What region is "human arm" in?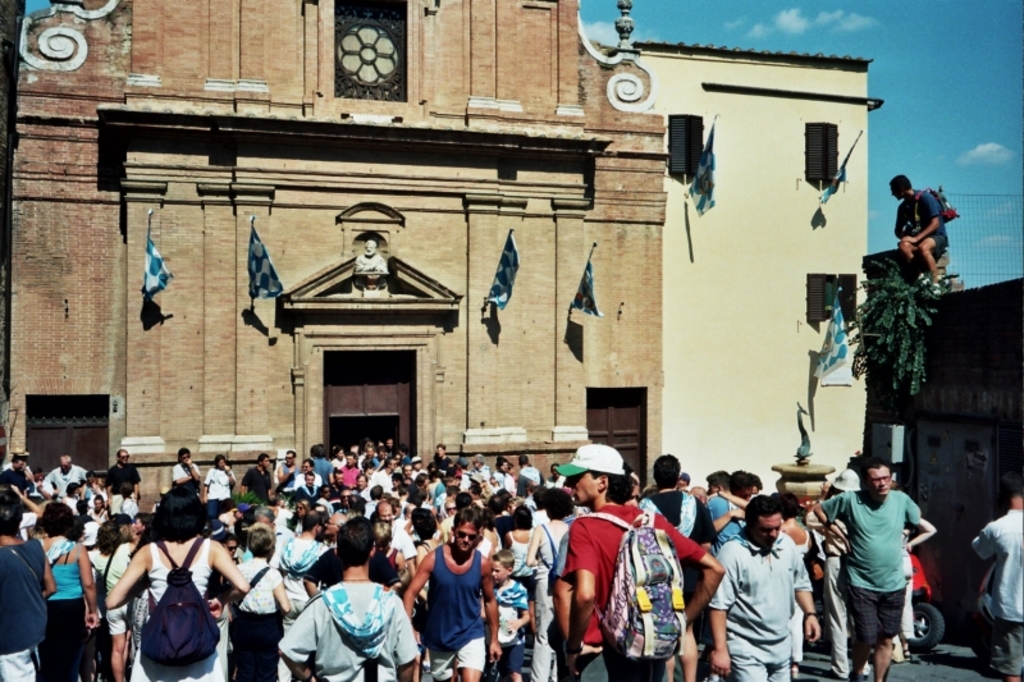
BBox(814, 494, 852, 550).
